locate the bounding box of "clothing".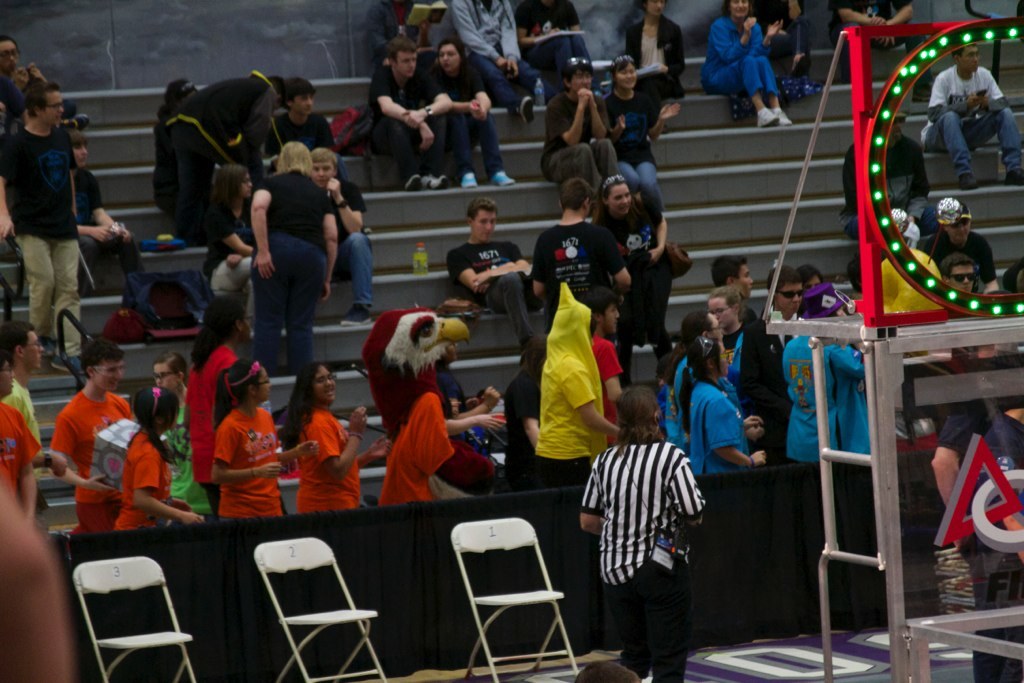
Bounding box: crop(246, 168, 331, 378).
